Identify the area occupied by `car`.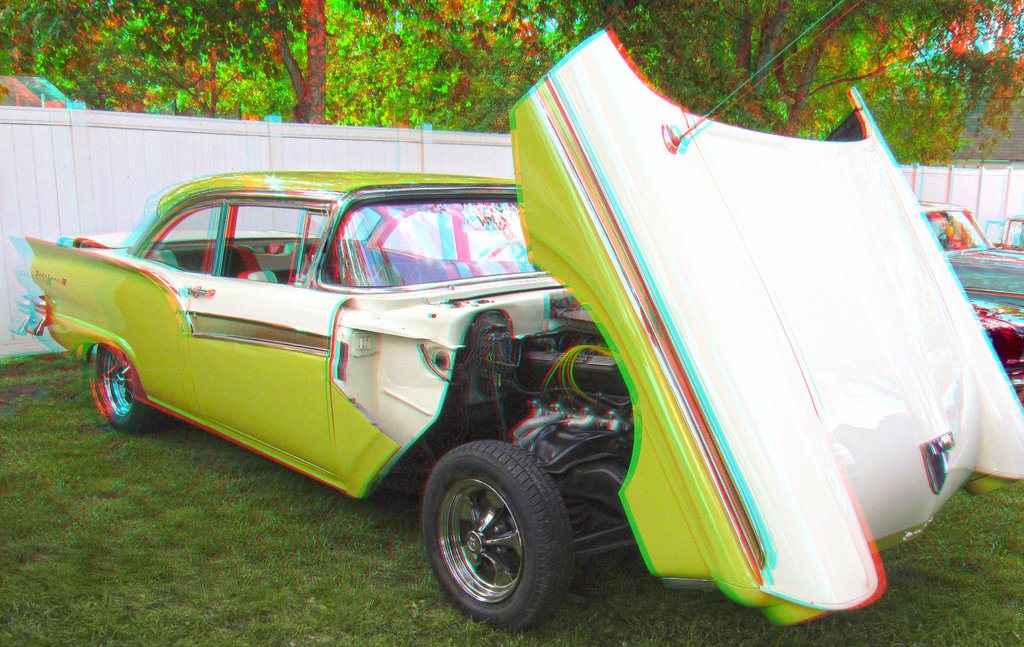
Area: <box>913,200,1020,394</box>.
